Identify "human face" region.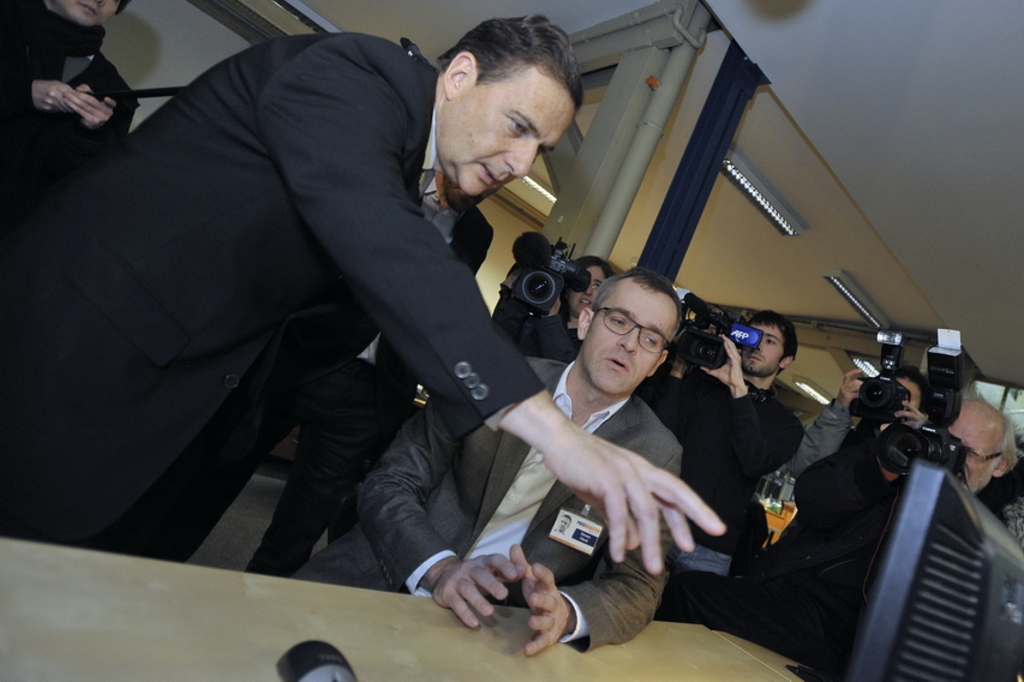
Region: box=[742, 325, 779, 372].
